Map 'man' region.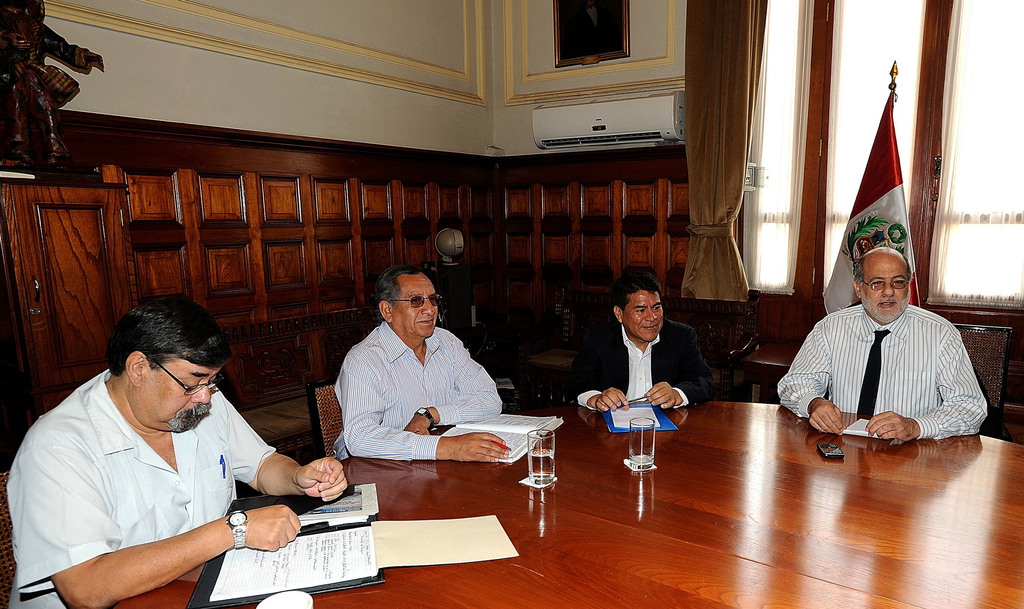
Mapped to 0, 297, 348, 608.
